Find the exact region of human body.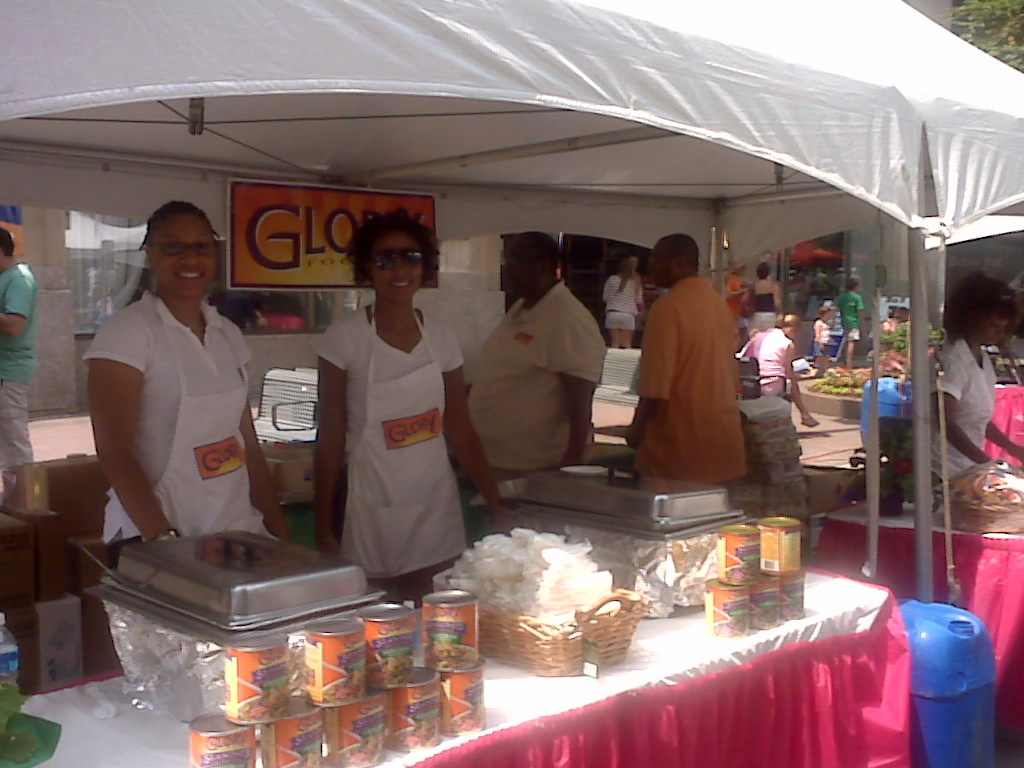
Exact region: (left=742, top=309, right=812, bottom=426).
